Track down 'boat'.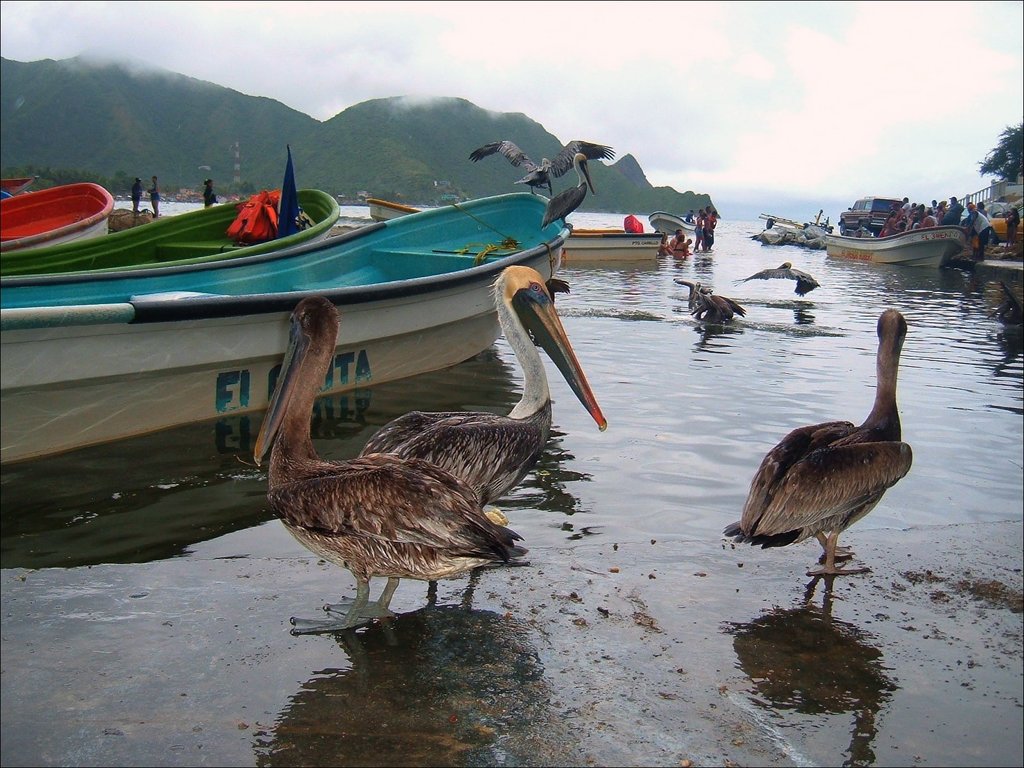
Tracked to (left=0, top=176, right=33, bottom=198).
